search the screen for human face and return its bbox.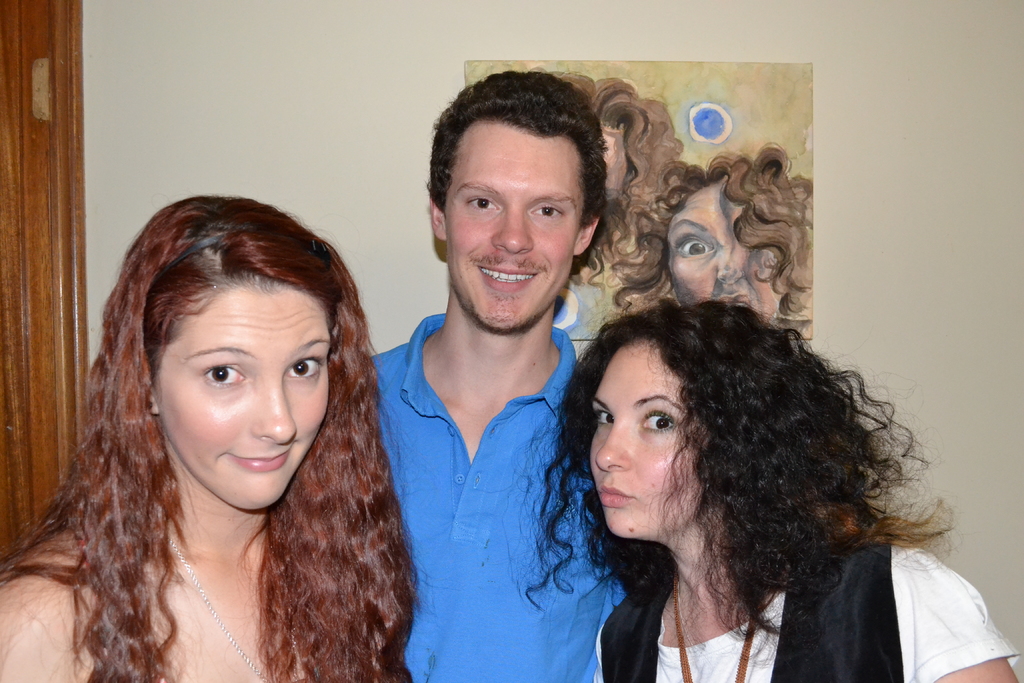
Found: [145,260,323,512].
